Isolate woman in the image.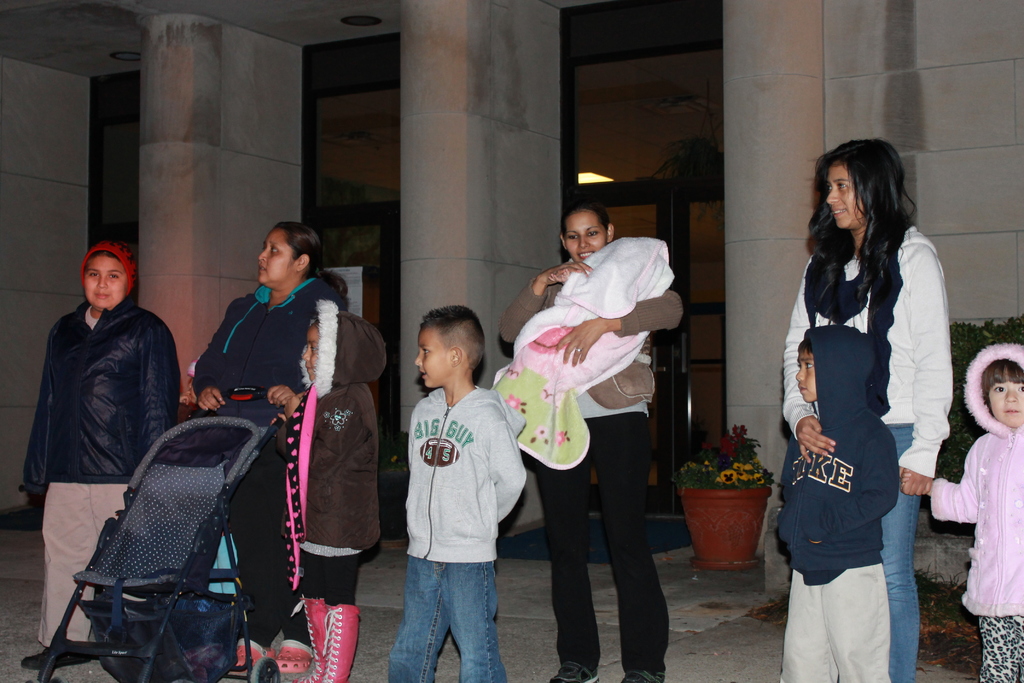
Isolated region: <region>20, 237, 177, 667</region>.
